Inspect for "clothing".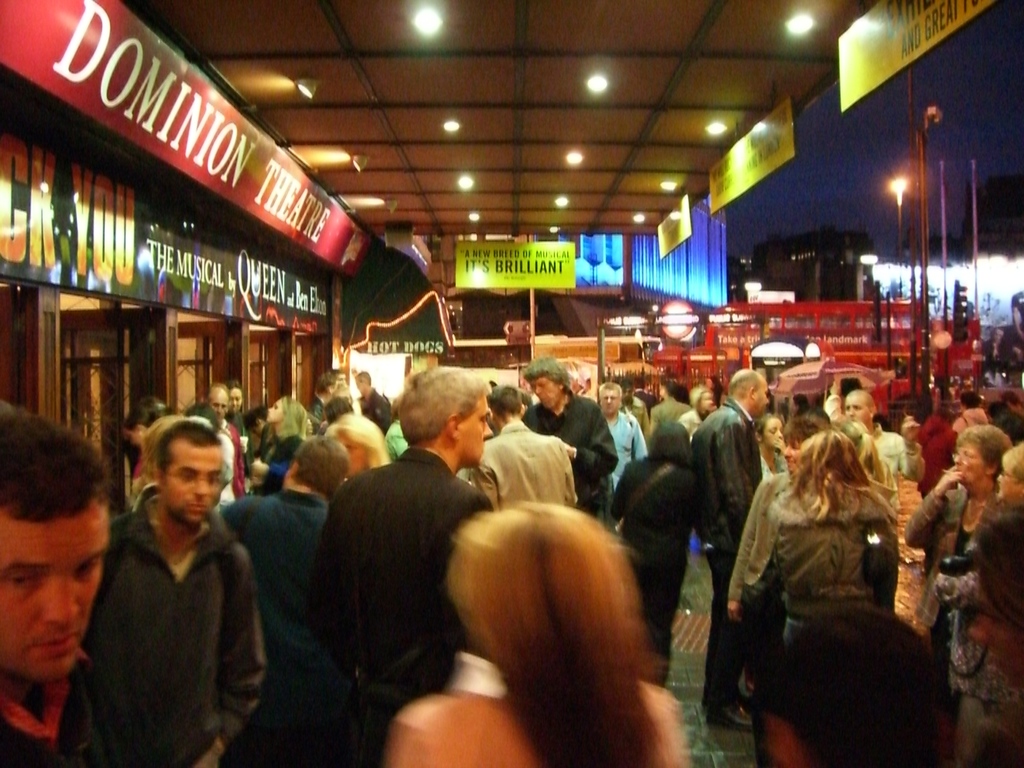
Inspection: locate(626, 395, 650, 441).
